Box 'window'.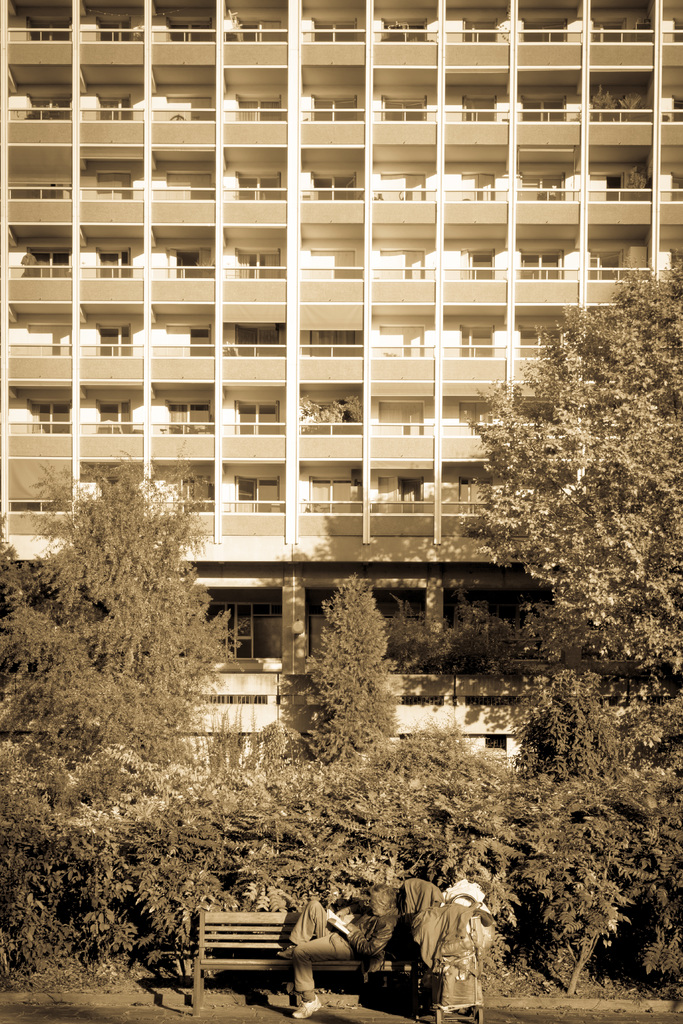
x1=94 y1=327 x2=133 y2=360.
